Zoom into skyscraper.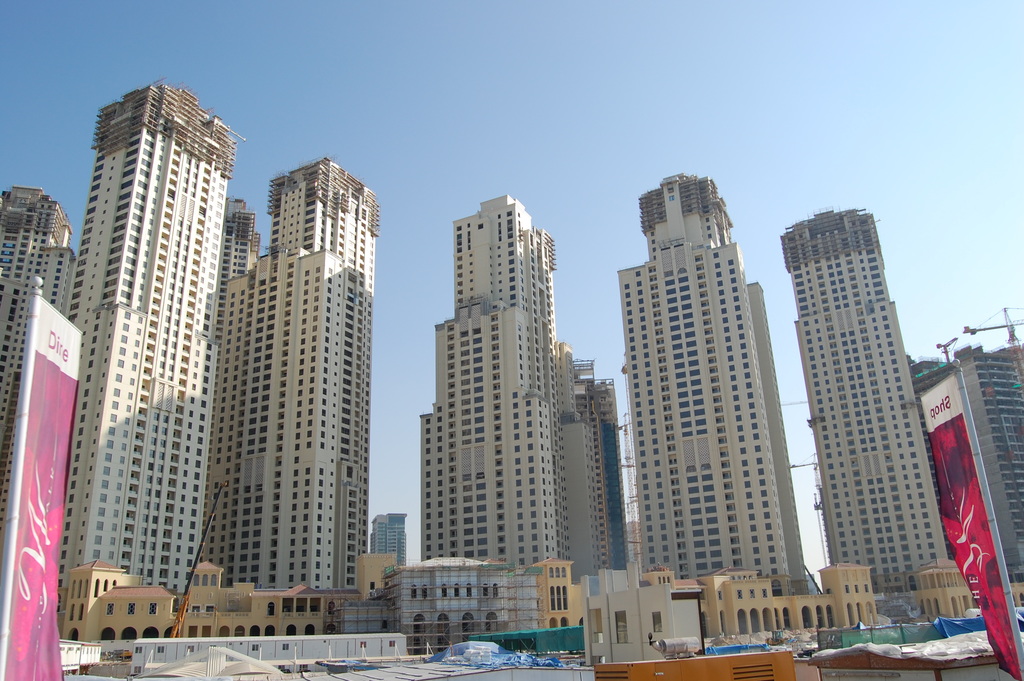
Zoom target: (x1=783, y1=206, x2=952, y2=603).
